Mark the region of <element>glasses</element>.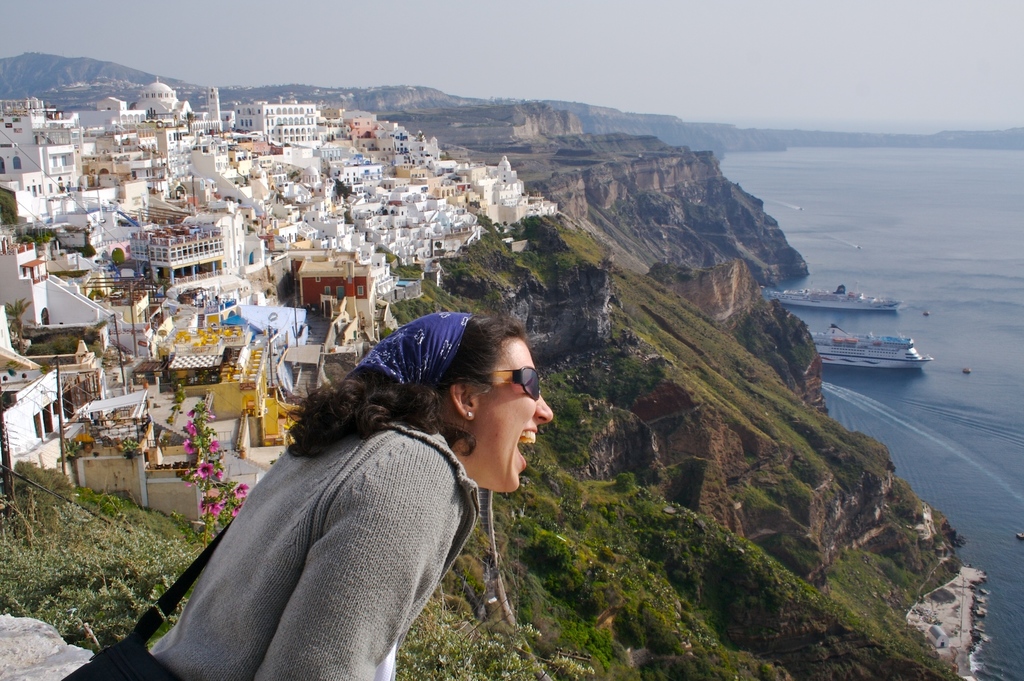
Region: [x1=481, y1=363, x2=540, y2=401].
